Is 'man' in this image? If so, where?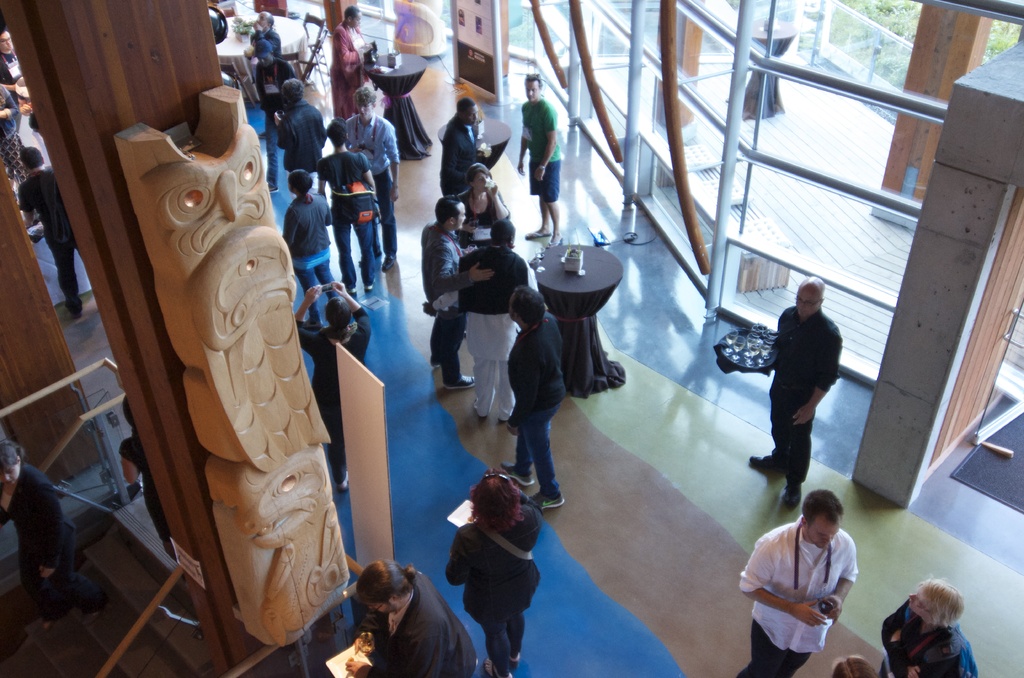
Yes, at <bbox>750, 275, 842, 506</bbox>.
